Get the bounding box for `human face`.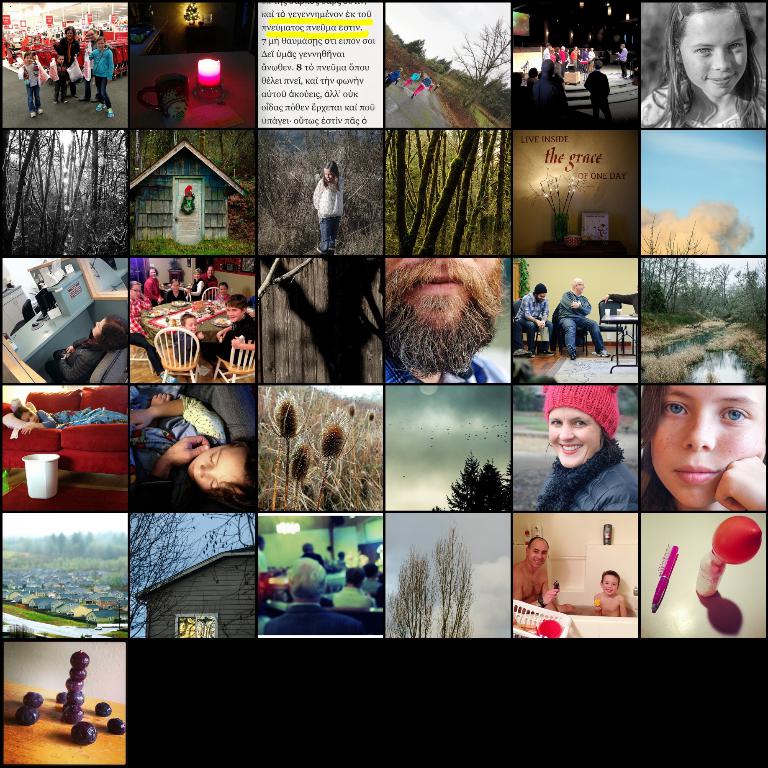
pyautogui.locateOnScreen(325, 169, 332, 180).
